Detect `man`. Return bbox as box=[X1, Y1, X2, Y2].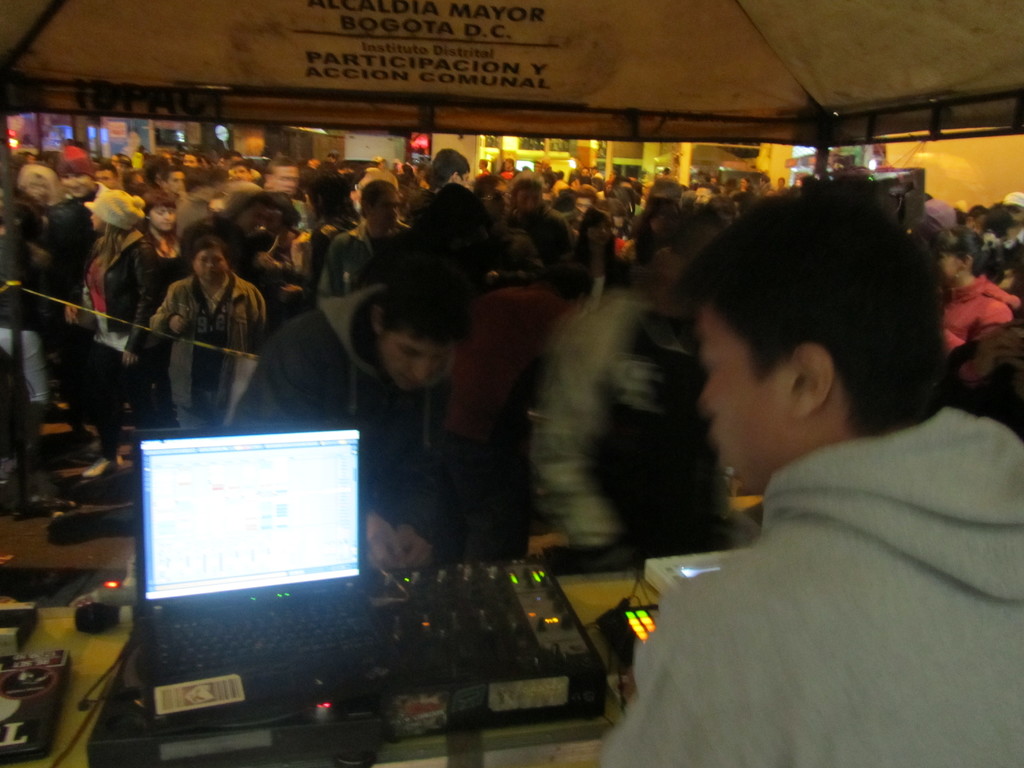
box=[43, 151, 133, 297].
